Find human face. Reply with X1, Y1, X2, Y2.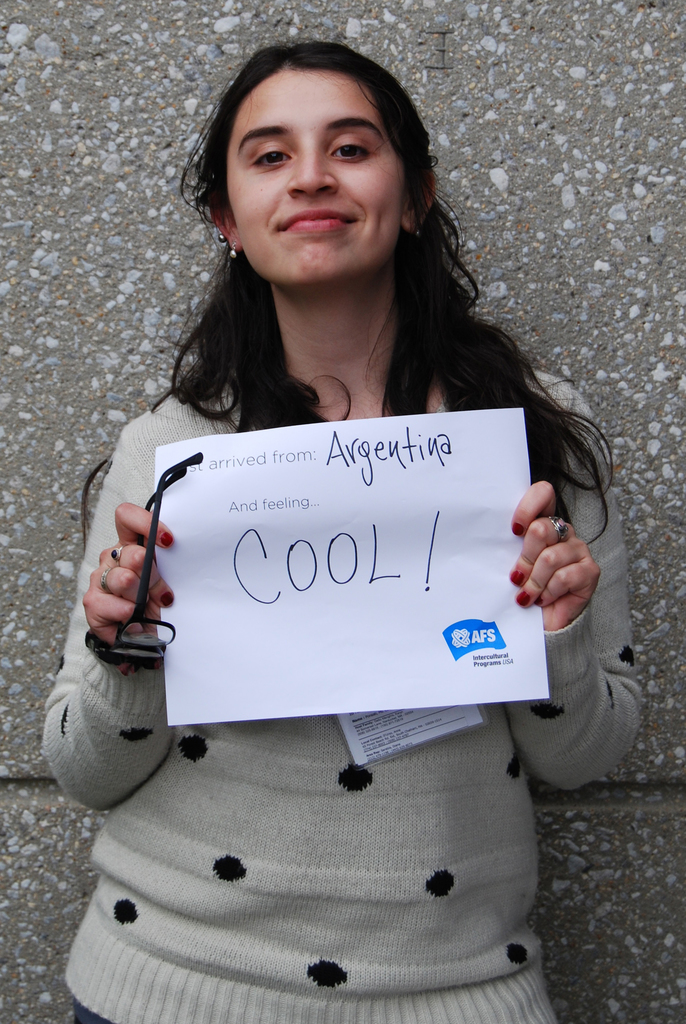
222, 70, 395, 282.
